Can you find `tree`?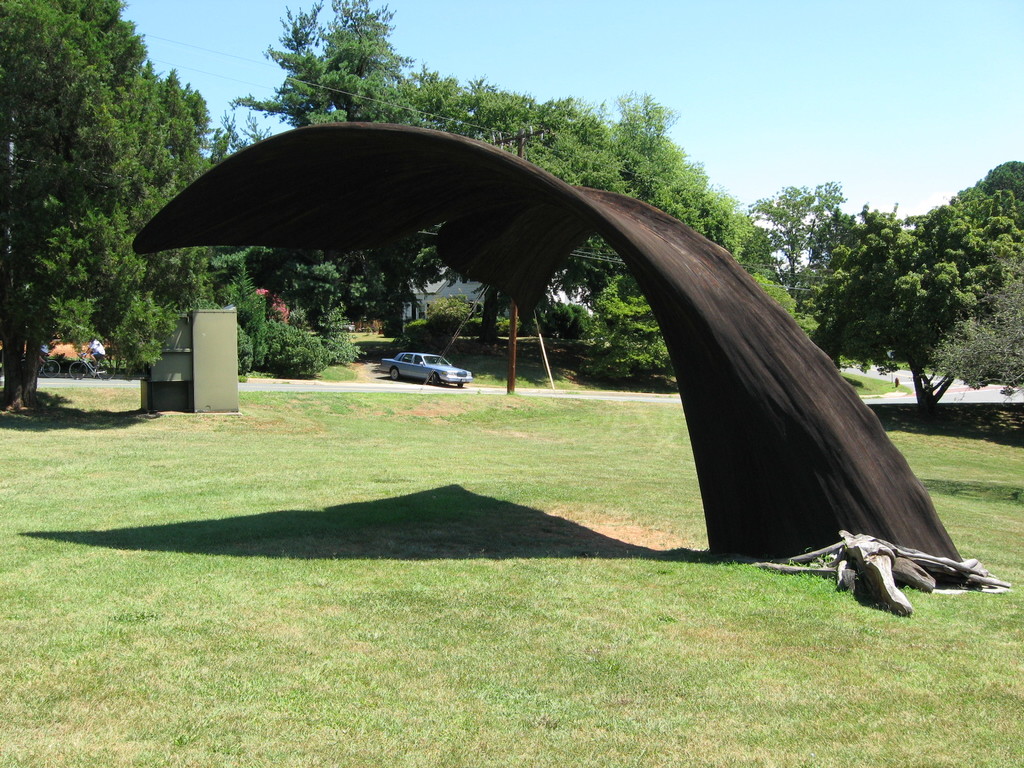
Yes, bounding box: [x1=72, y1=0, x2=155, y2=260].
